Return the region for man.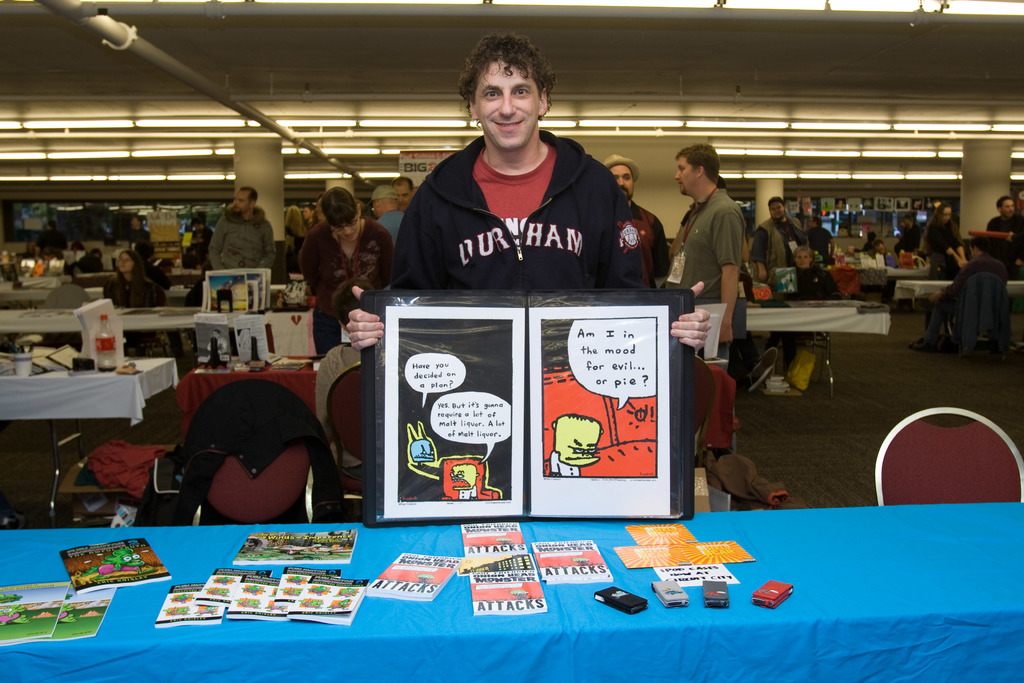
(984,197,1023,270).
